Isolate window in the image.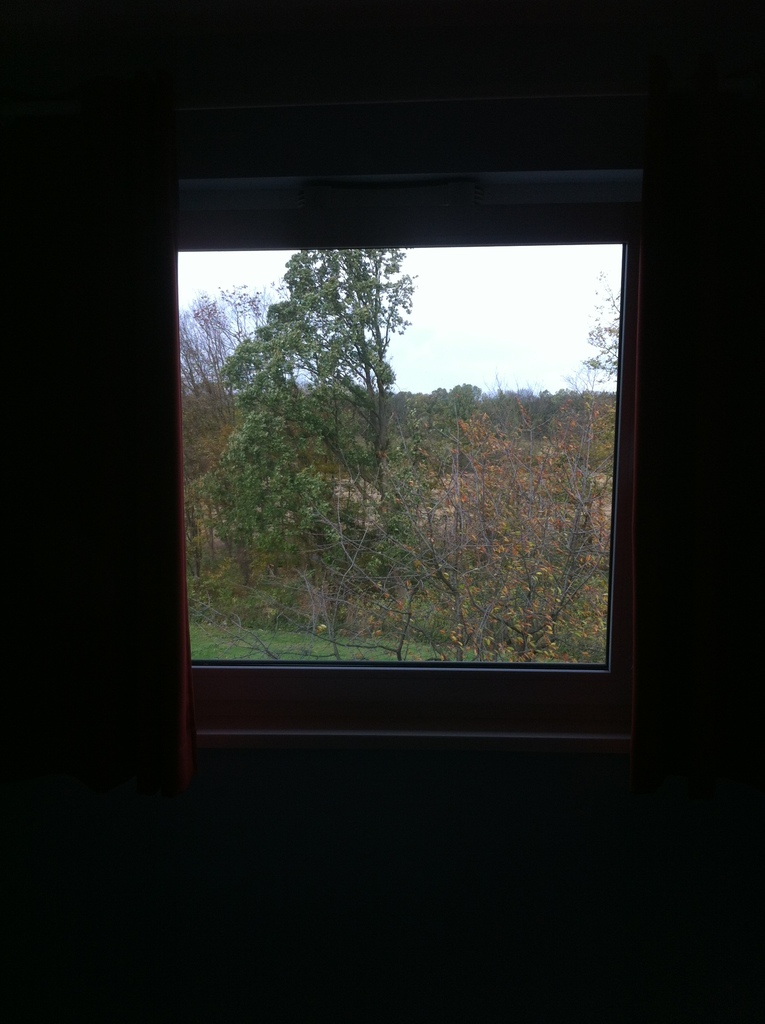
Isolated region: [x1=139, y1=163, x2=673, y2=740].
